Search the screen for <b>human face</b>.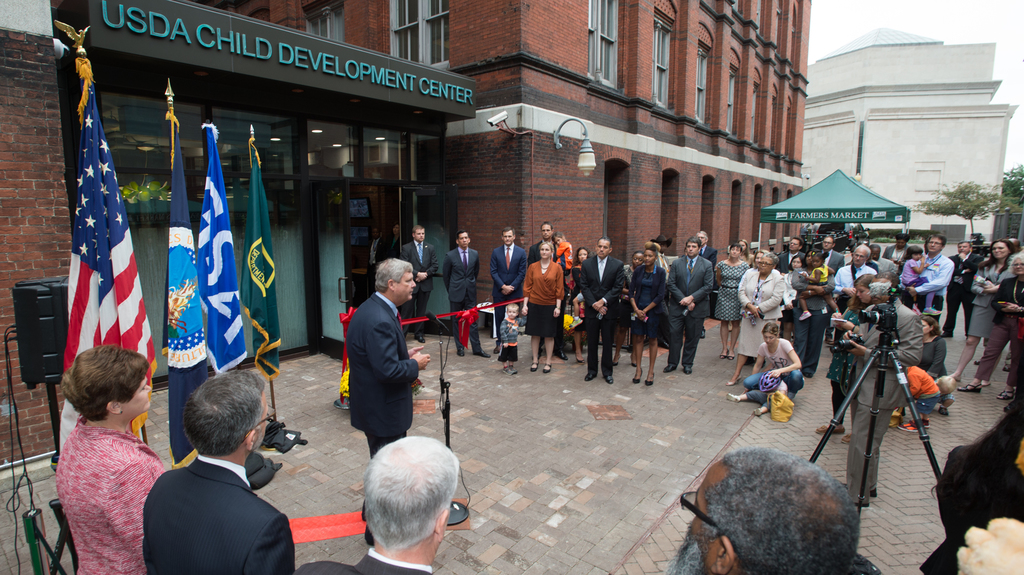
Found at select_region(894, 236, 908, 250).
